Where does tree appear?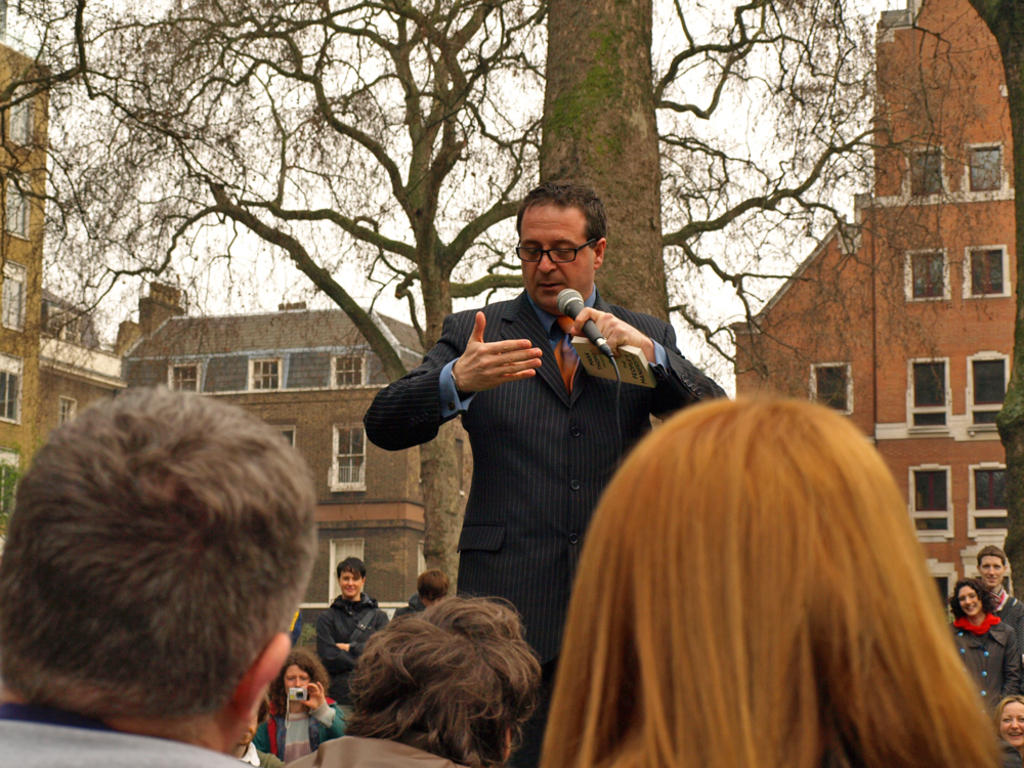
Appears at pyautogui.locateOnScreen(540, 0, 671, 434).
